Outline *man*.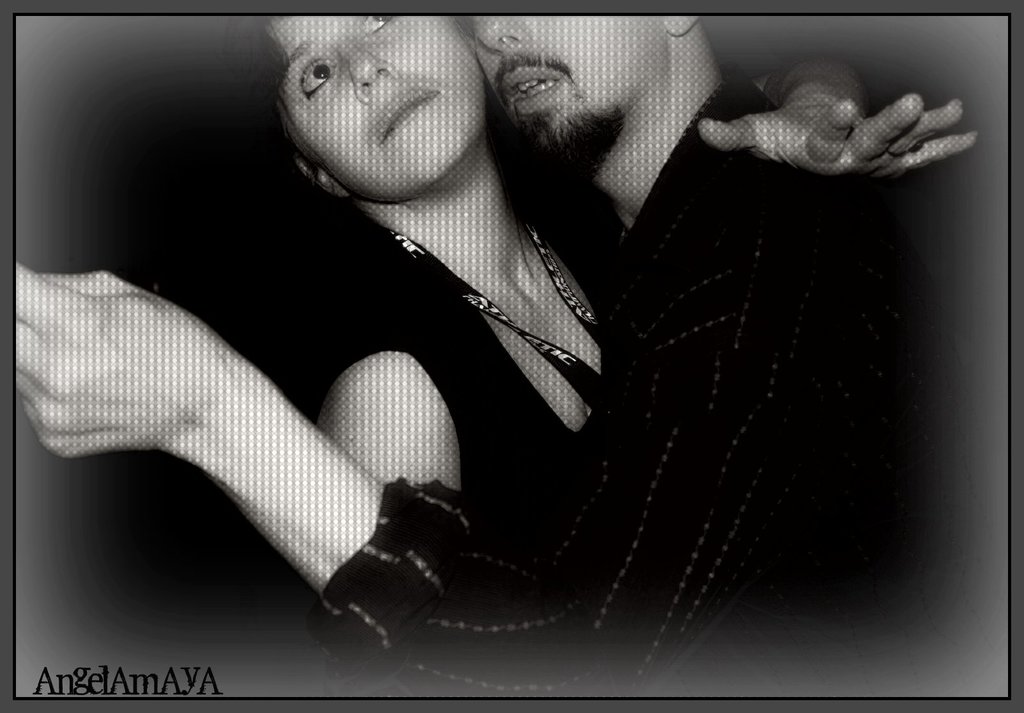
Outline: [33,12,957,666].
